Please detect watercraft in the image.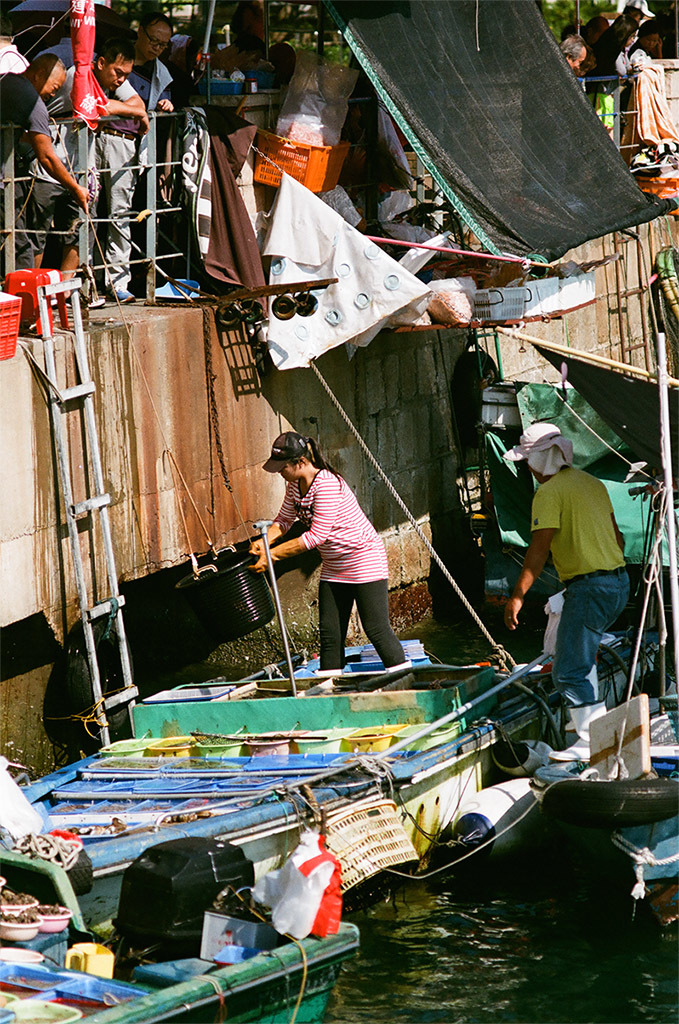
locate(18, 626, 665, 897).
